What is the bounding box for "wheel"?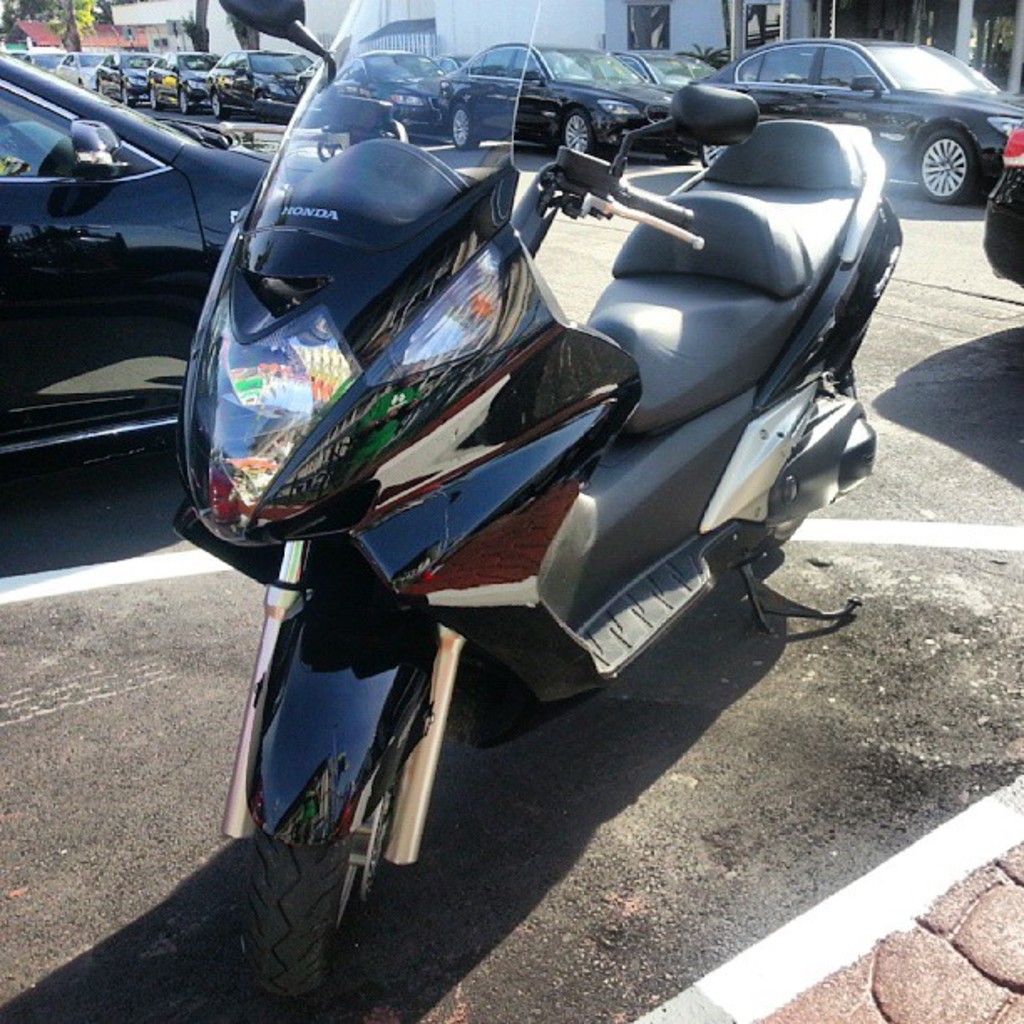
locate(698, 146, 730, 166).
